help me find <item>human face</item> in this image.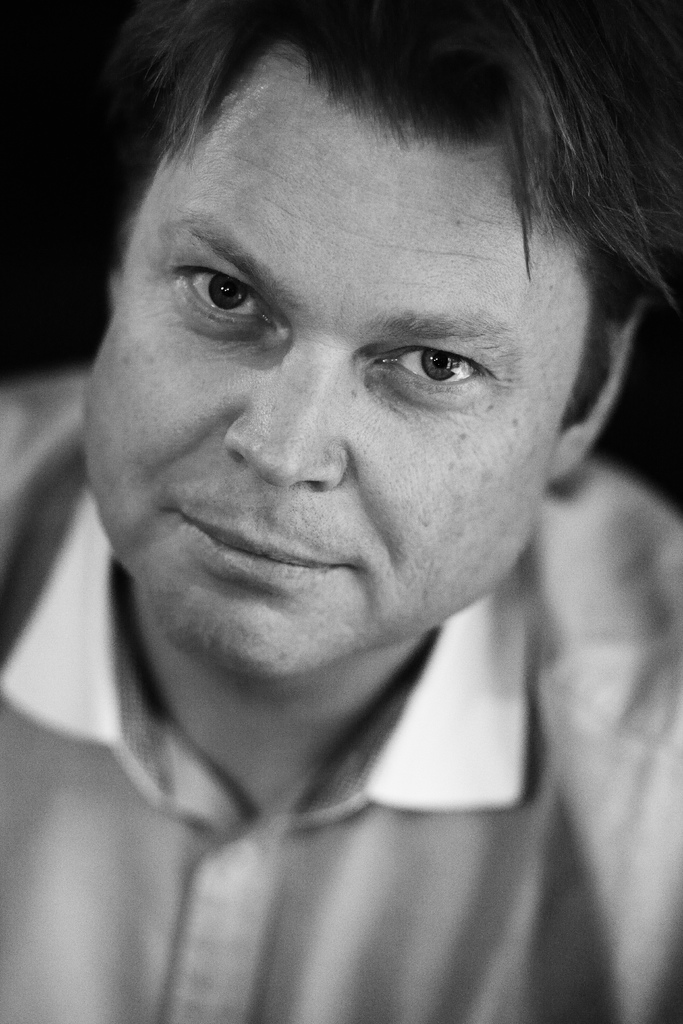
Found it: 86:43:590:684.
